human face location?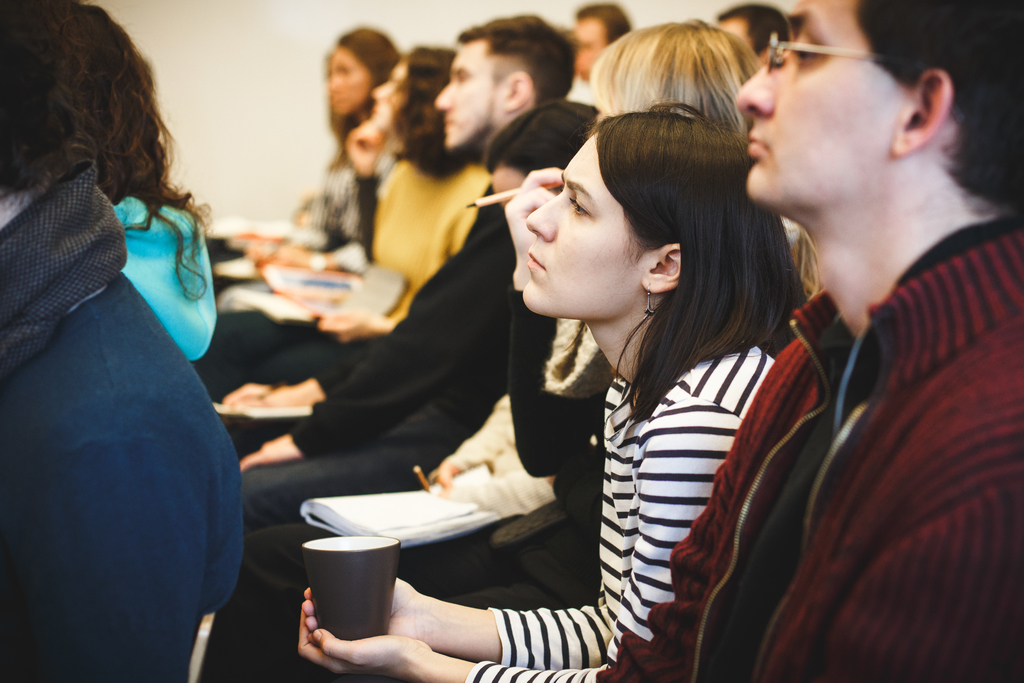
<region>733, 0, 915, 203</region>
